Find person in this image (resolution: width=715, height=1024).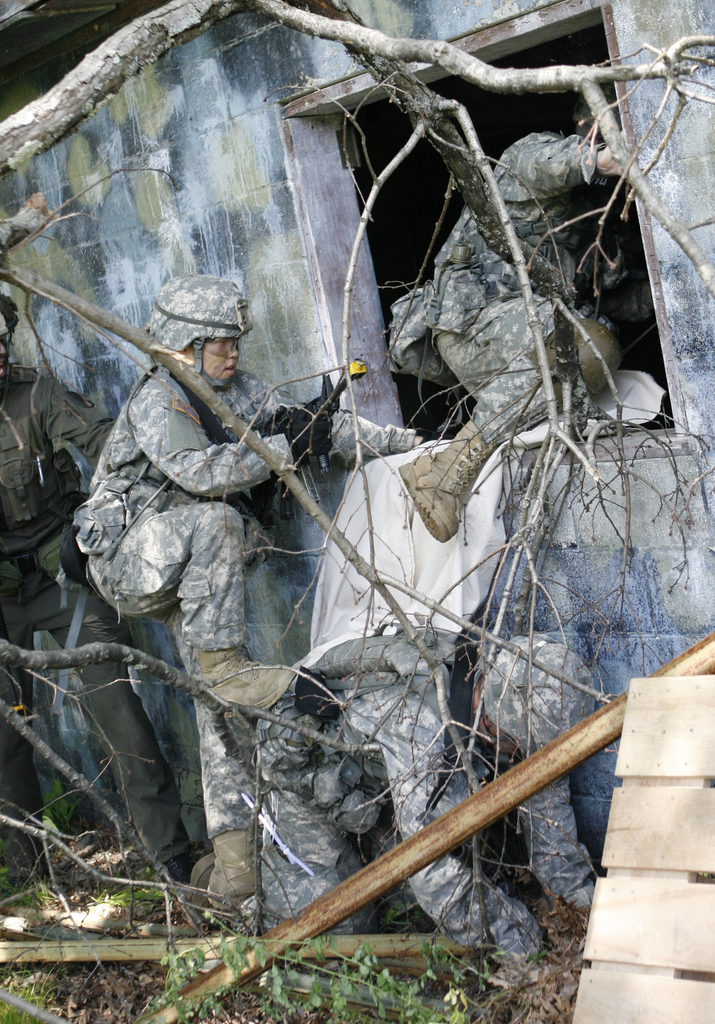
398, 79, 653, 541.
